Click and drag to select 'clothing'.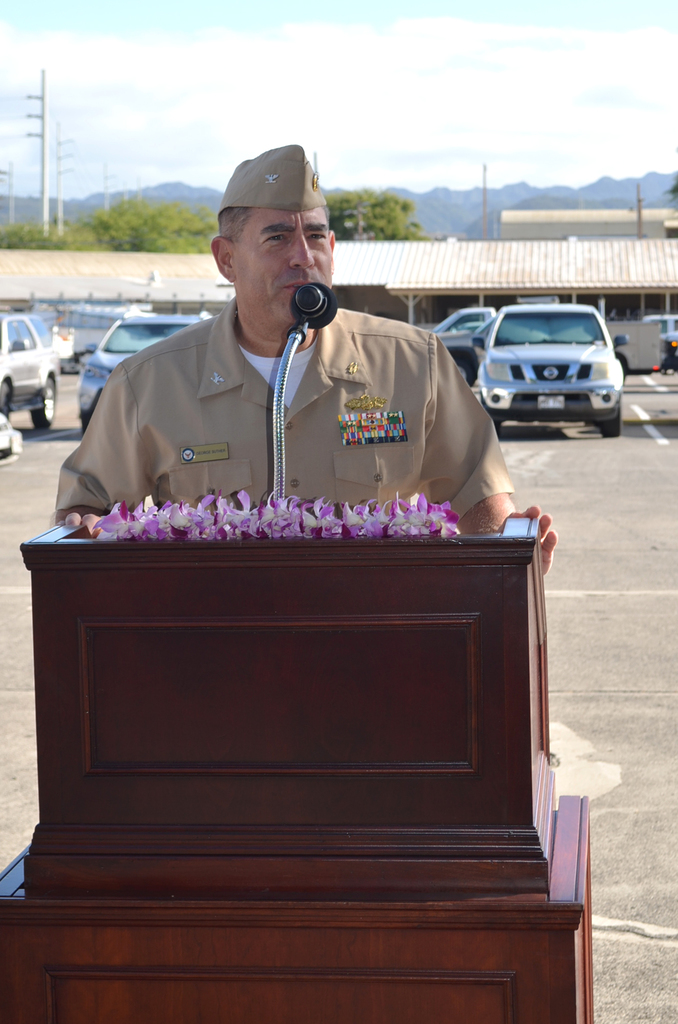
Selection: bbox=(56, 299, 516, 508).
